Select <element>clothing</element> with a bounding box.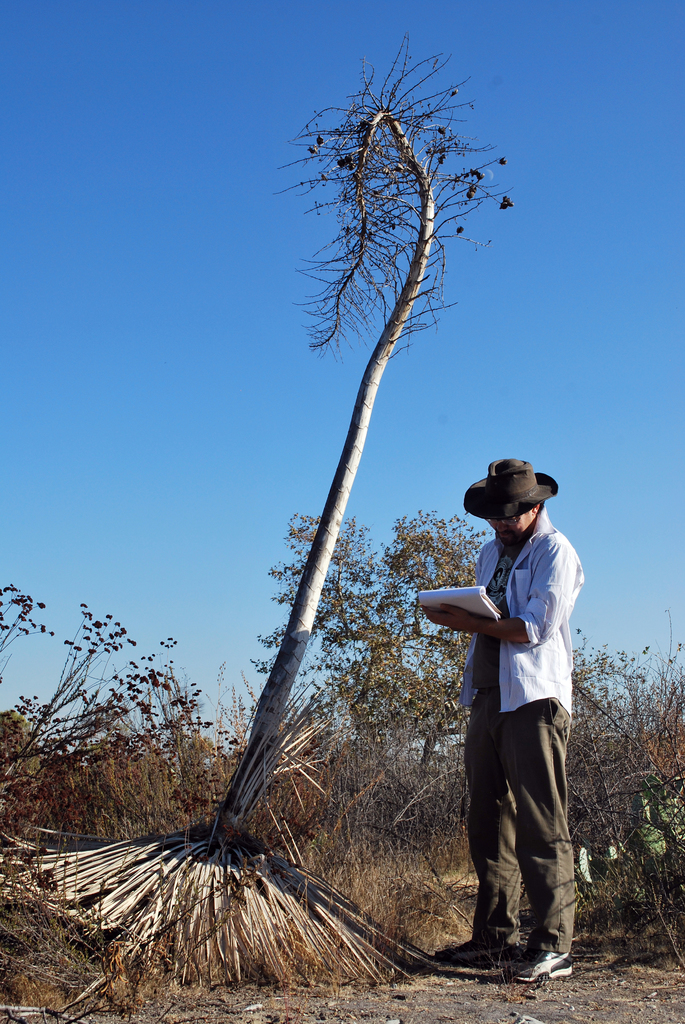
locate(464, 509, 581, 948).
